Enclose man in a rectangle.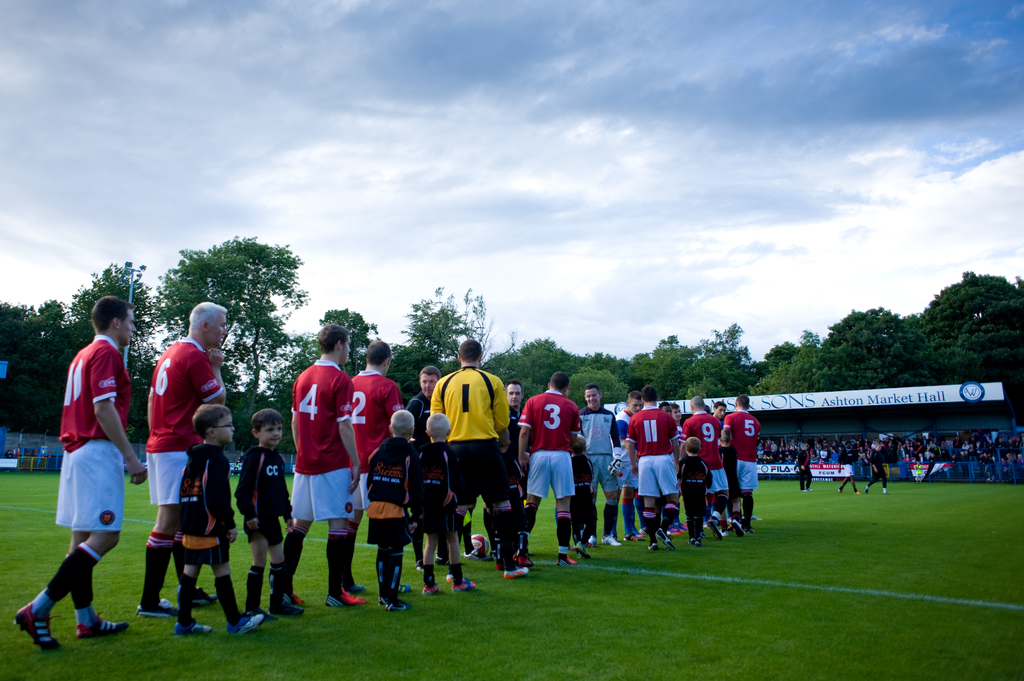
box=[685, 396, 731, 527].
